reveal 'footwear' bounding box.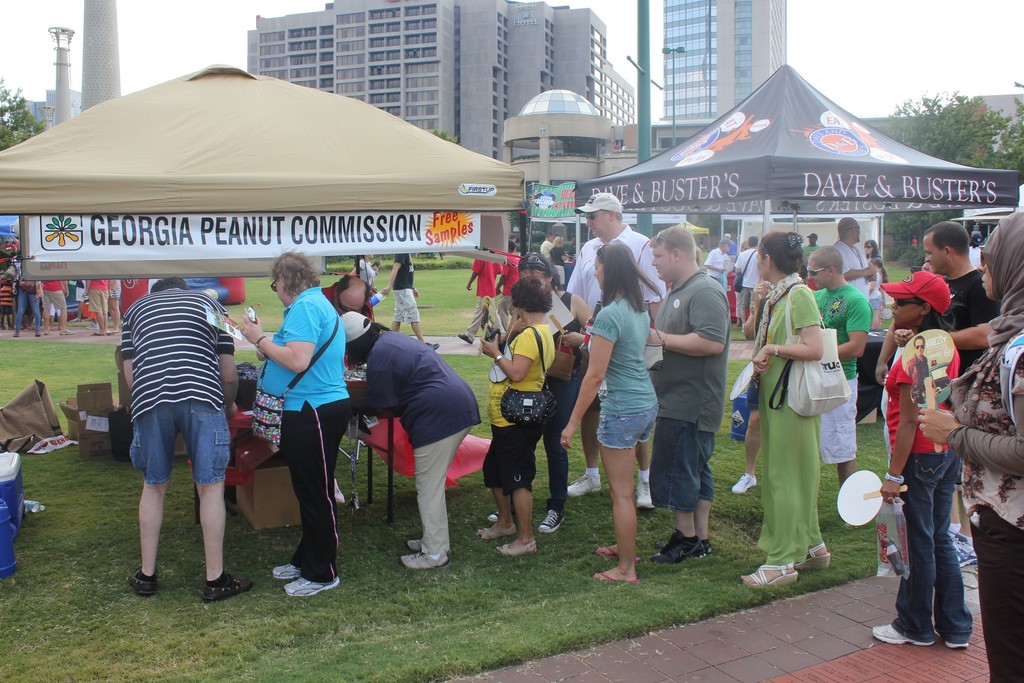
Revealed: locate(492, 536, 536, 555).
